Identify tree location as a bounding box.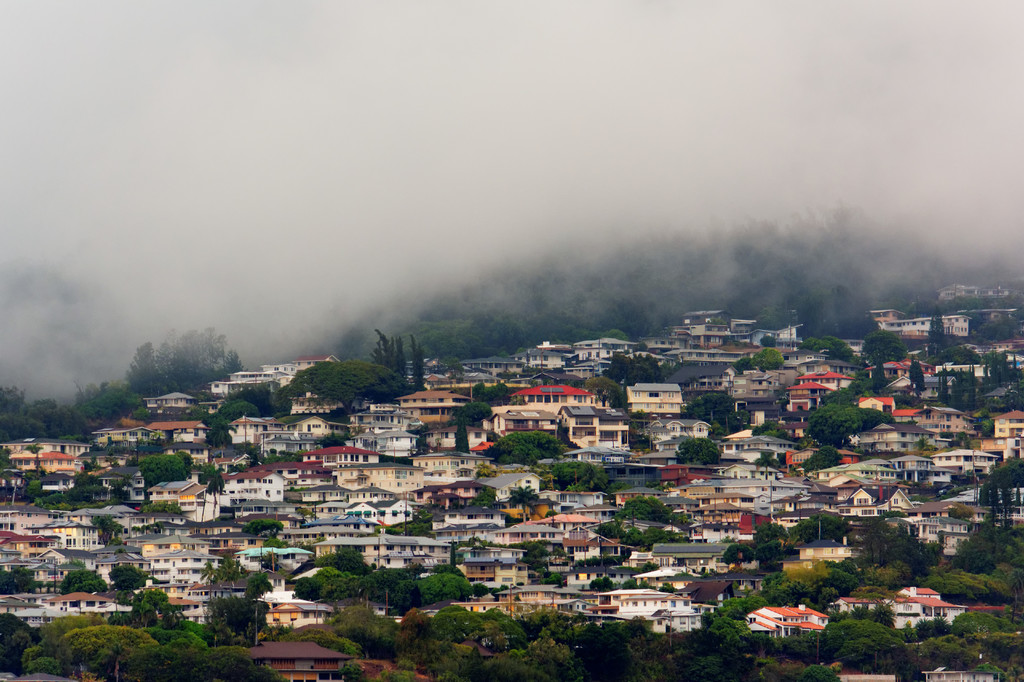
left=642, top=354, right=665, bottom=385.
